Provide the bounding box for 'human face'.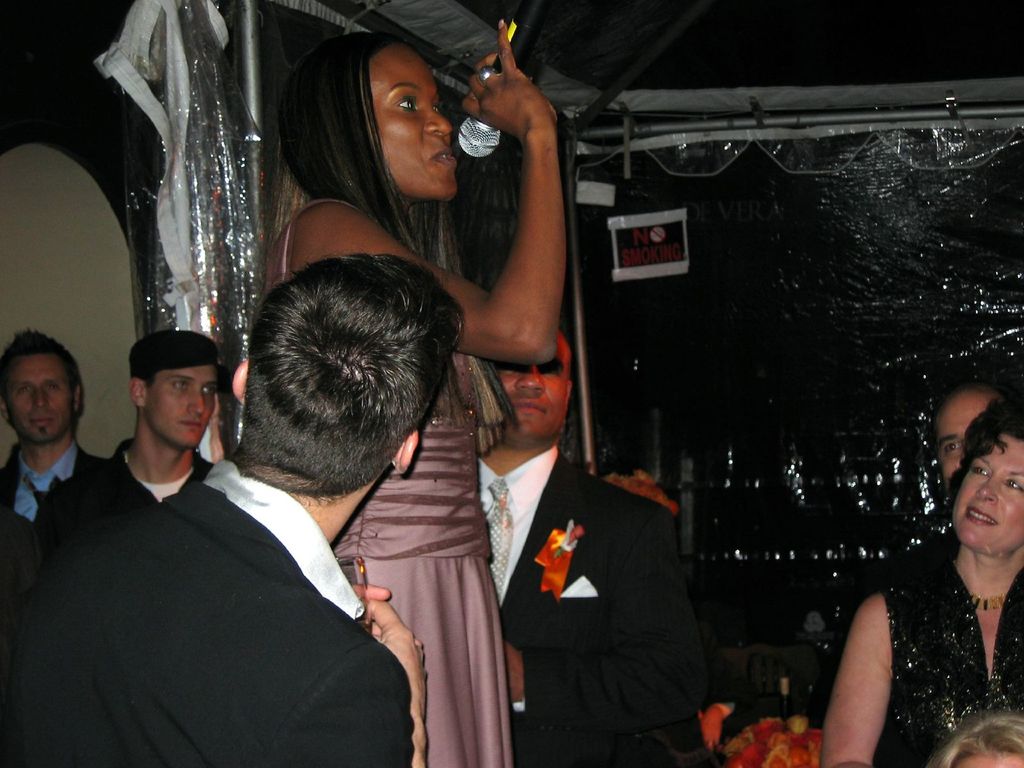
bbox=[150, 365, 216, 449].
